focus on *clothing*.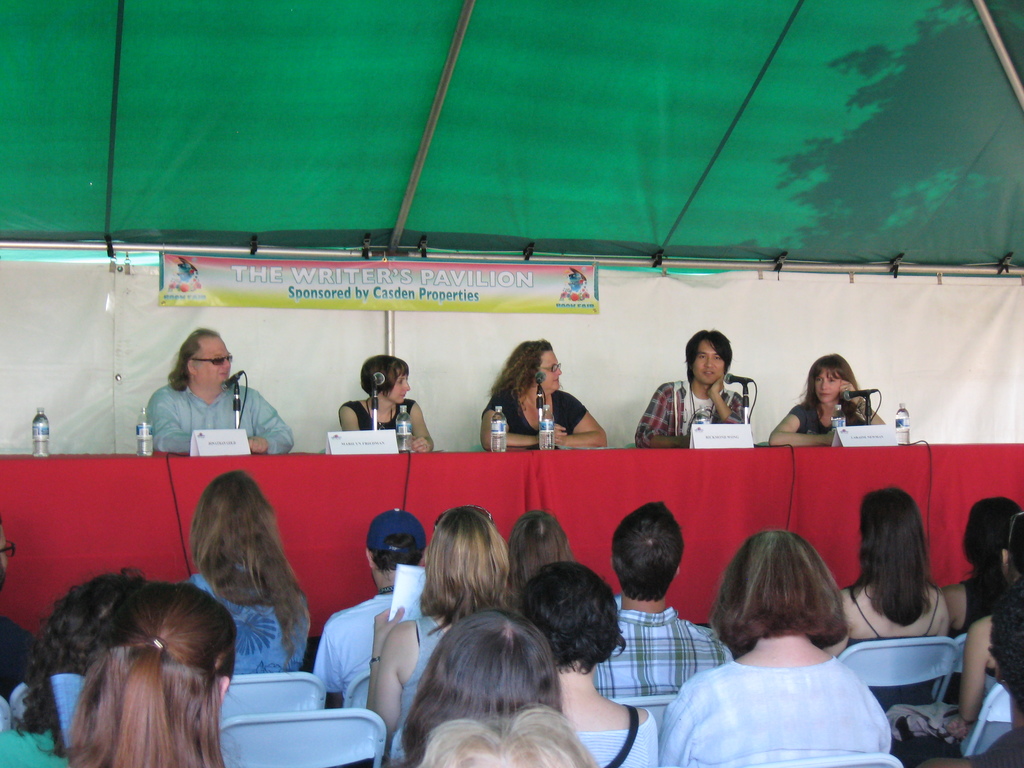
Focused at (left=572, top=706, right=657, bottom=767).
